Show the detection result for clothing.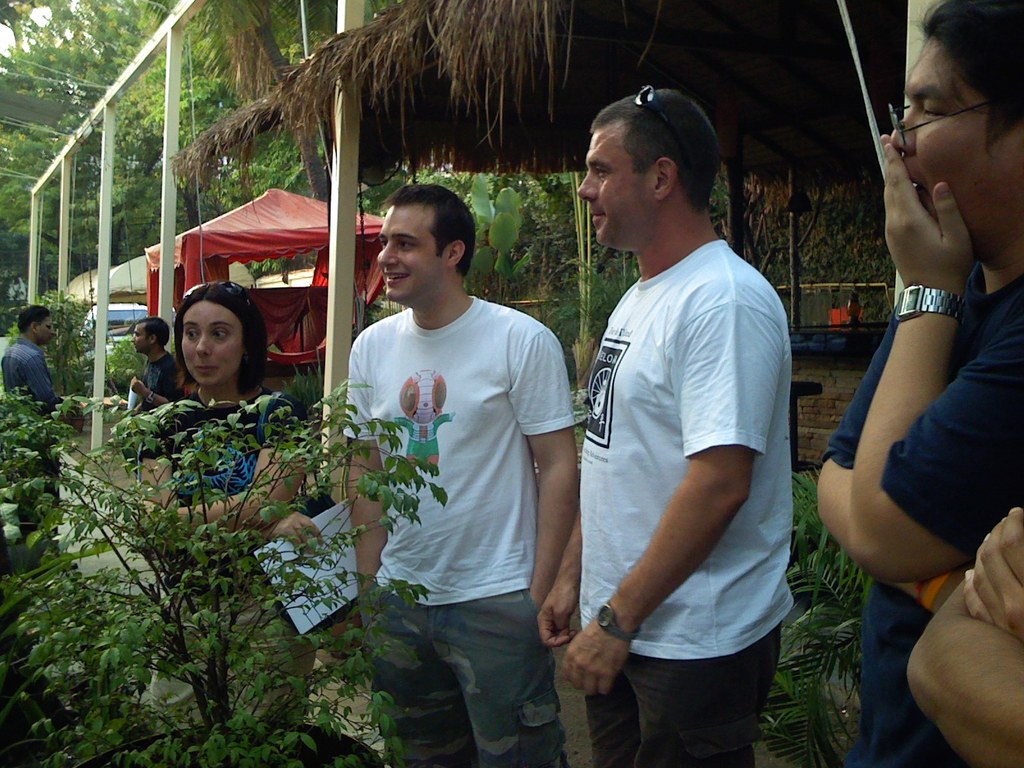
l=344, t=291, r=577, b=767.
